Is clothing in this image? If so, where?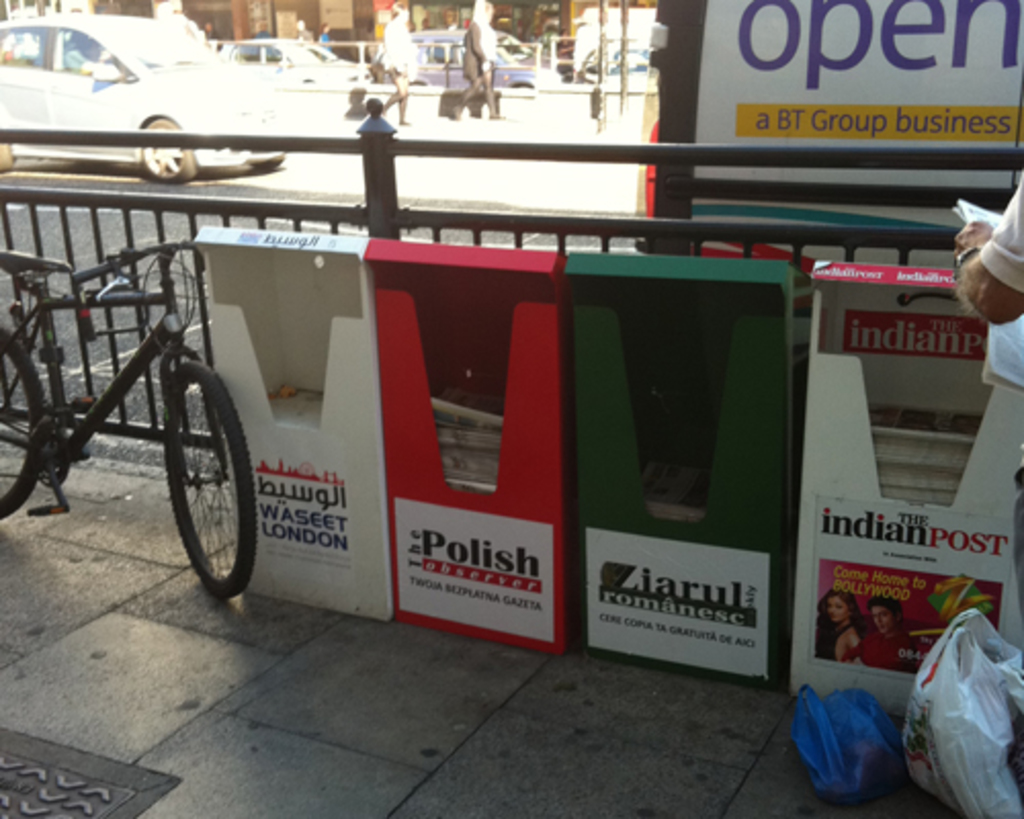
Yes, at crop(979, 166, 1022, 612).
